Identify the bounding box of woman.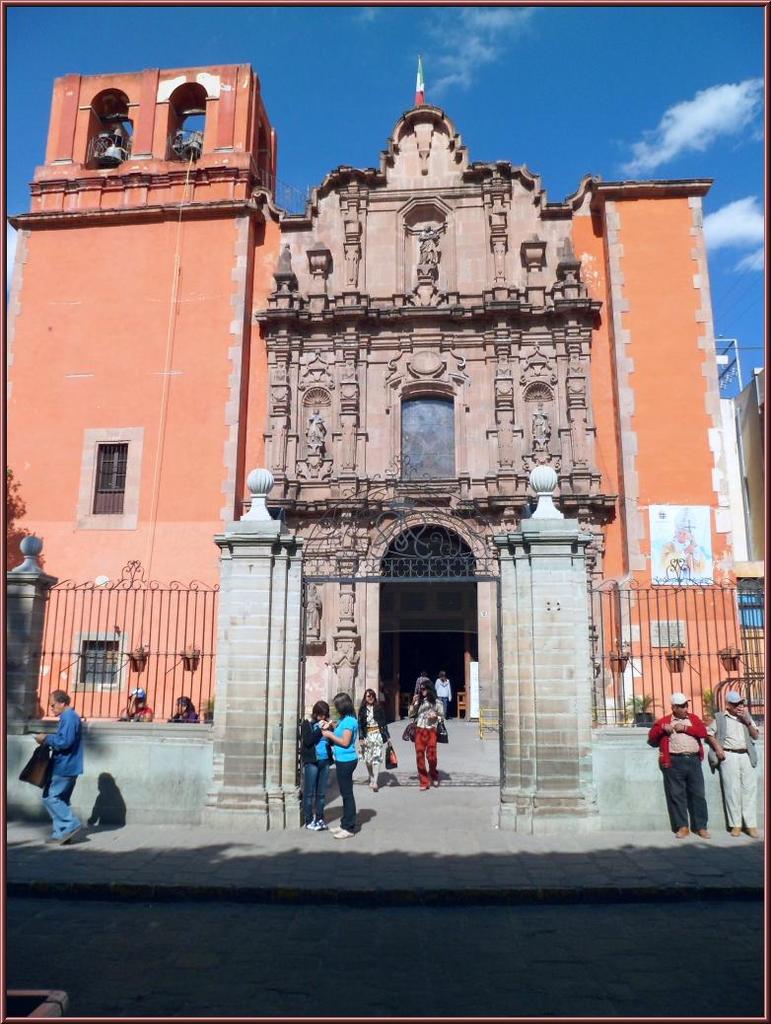
region(321, 692, 357, 842).
